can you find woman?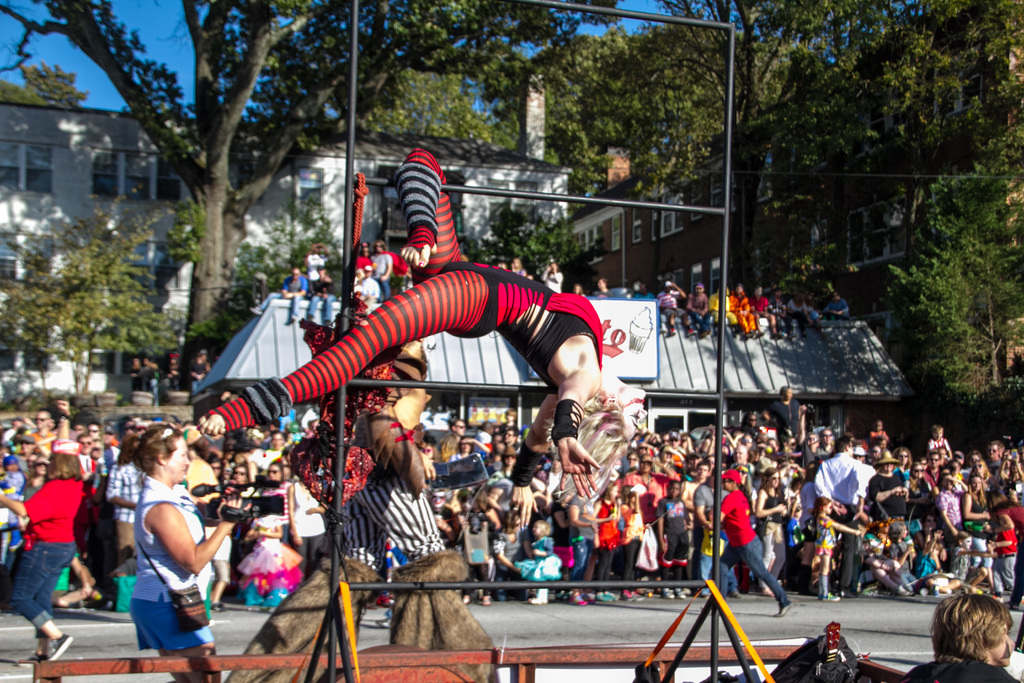
Yes, bounding box: (572, 284, 589, 302).
